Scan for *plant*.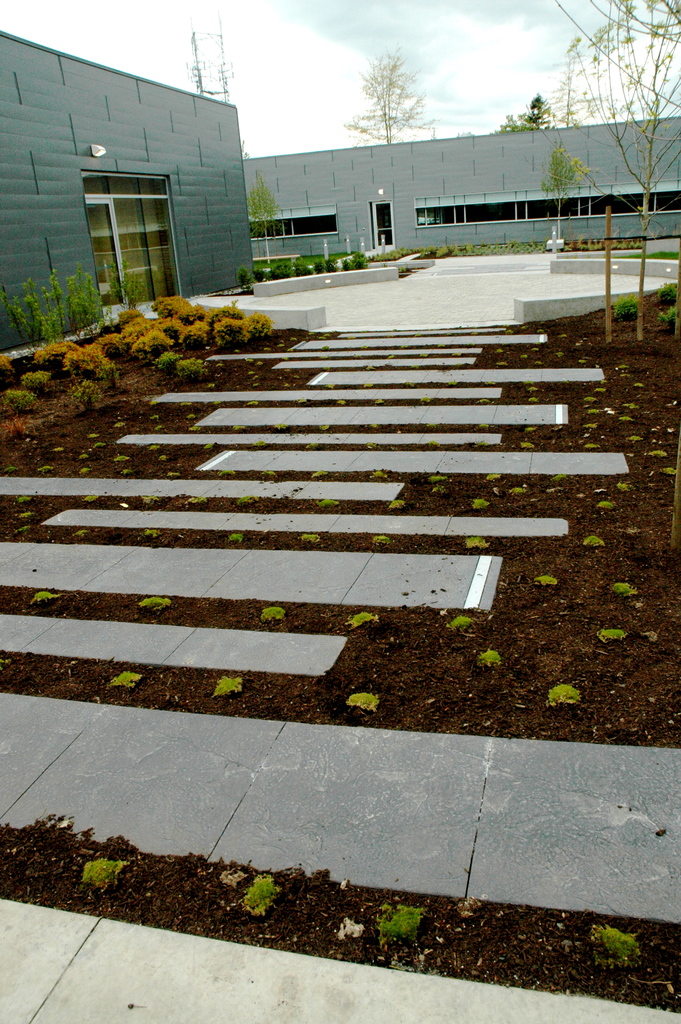
Scan result: box=[302, 531, 328, 545].
